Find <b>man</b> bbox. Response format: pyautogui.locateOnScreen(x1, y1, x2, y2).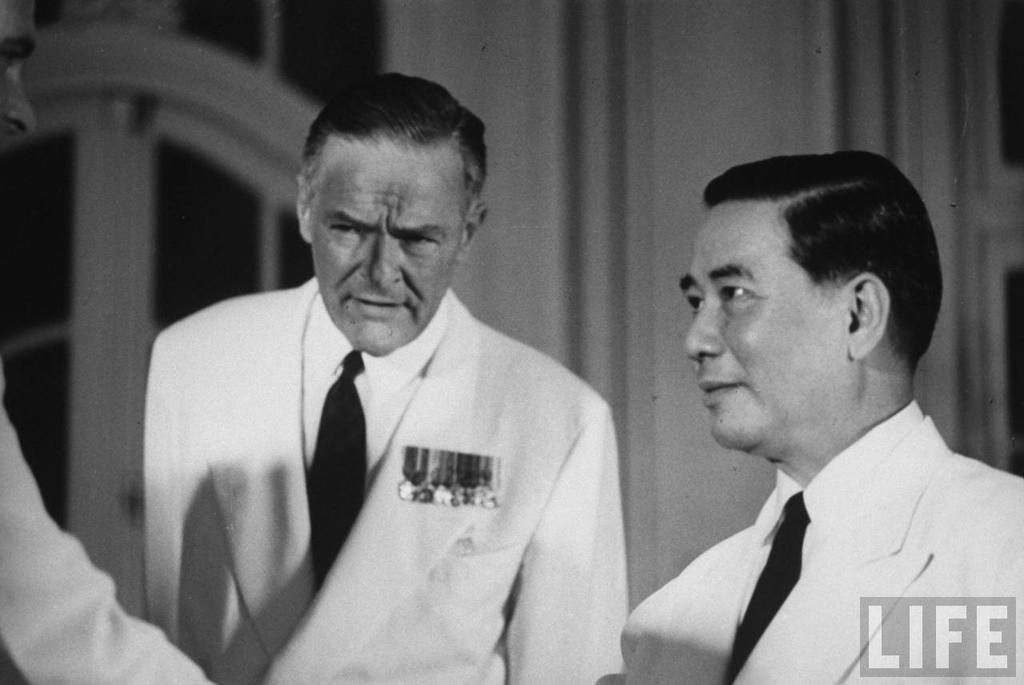
pyautogui.locateOnScreen(126, 66, 634, 684).
